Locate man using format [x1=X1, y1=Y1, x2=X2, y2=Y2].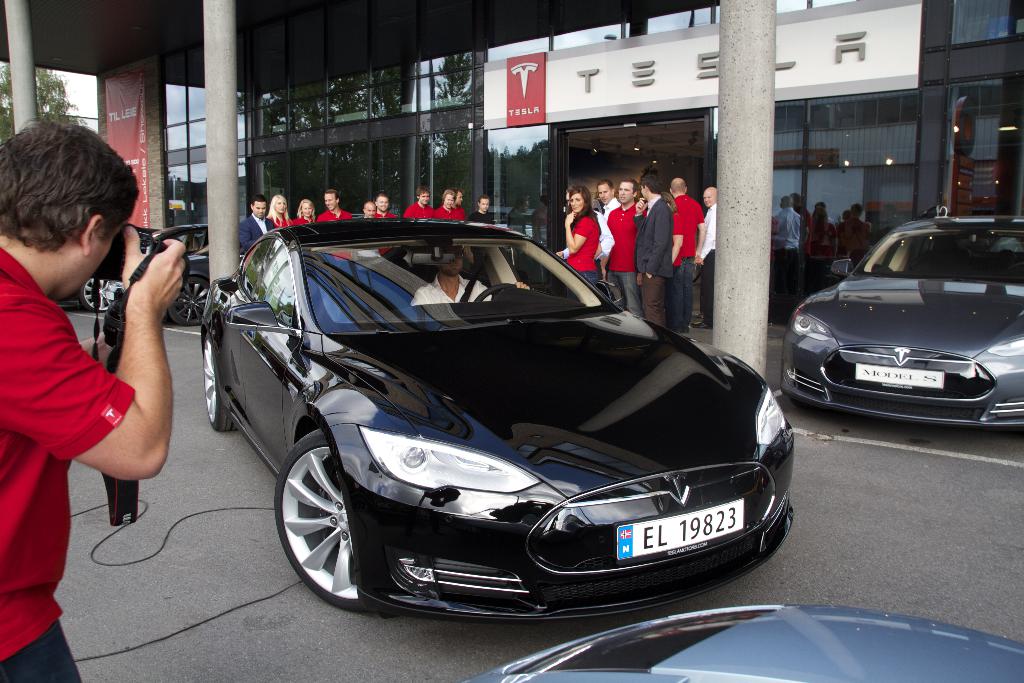
[x1=466, y1=194, x2=496, y2=223].
